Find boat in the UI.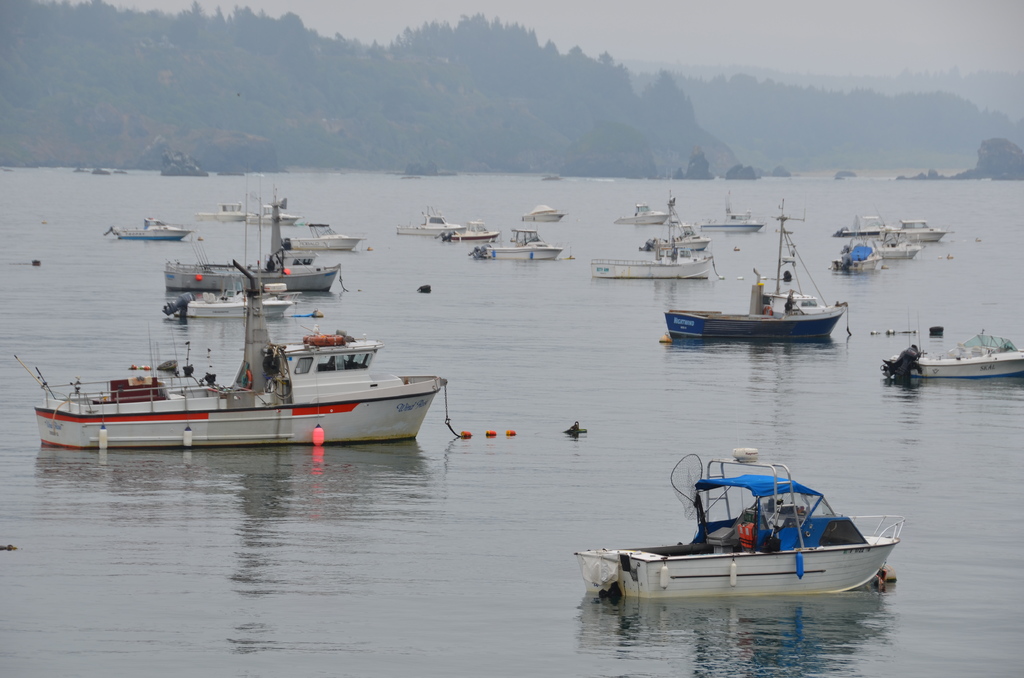
UI element at crop(163, 188, 341, 287).
